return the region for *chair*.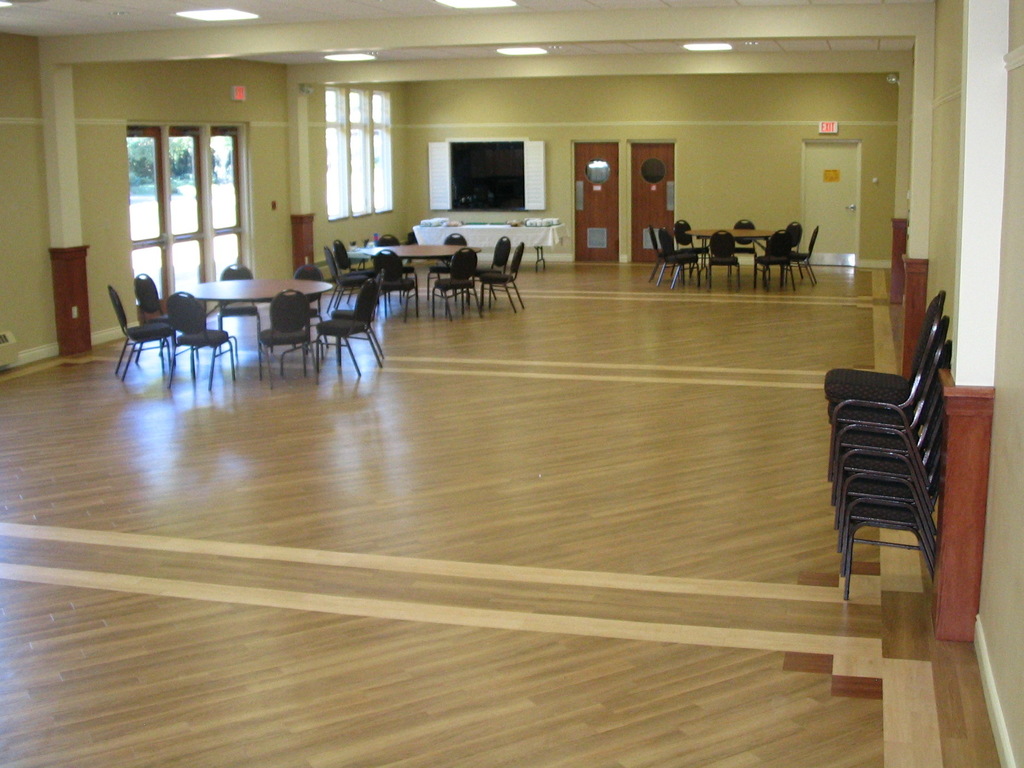
{"left": 490, "top": 240, "right": 510, "bottom": 278}.
